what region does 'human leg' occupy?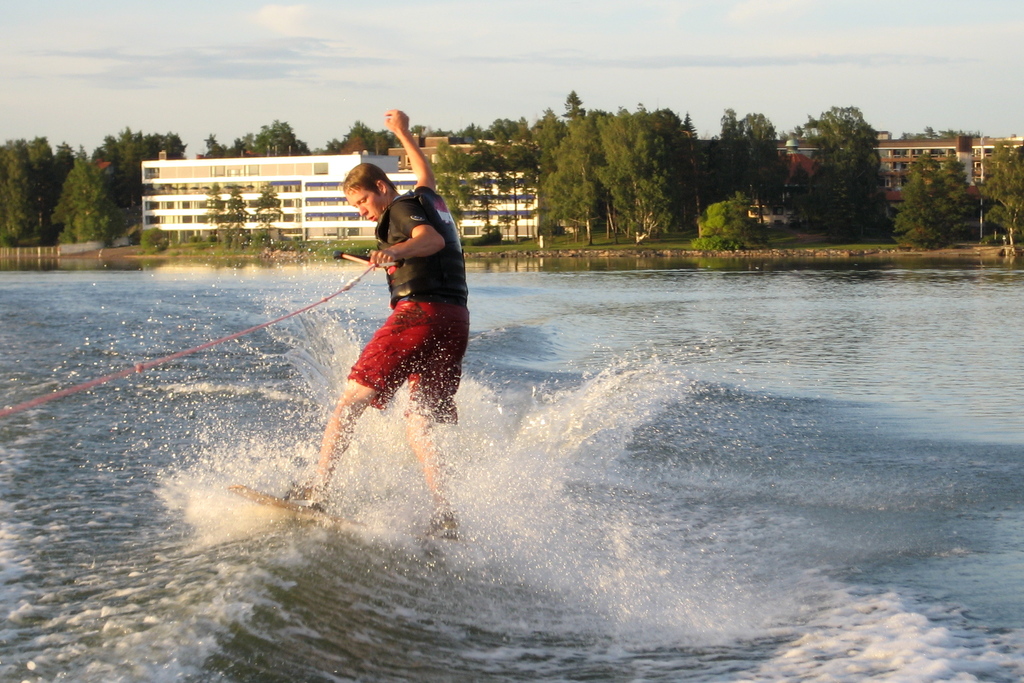
Rect(394, 299, 466, 533).
